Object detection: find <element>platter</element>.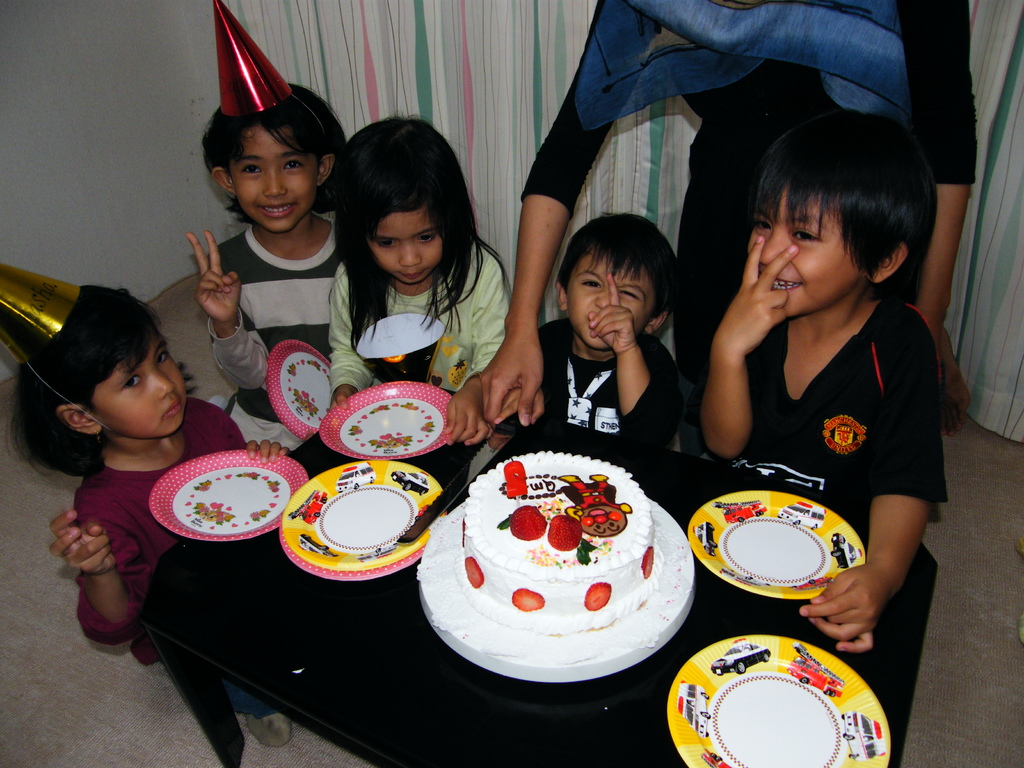
region(321, 383, 449, 459).
